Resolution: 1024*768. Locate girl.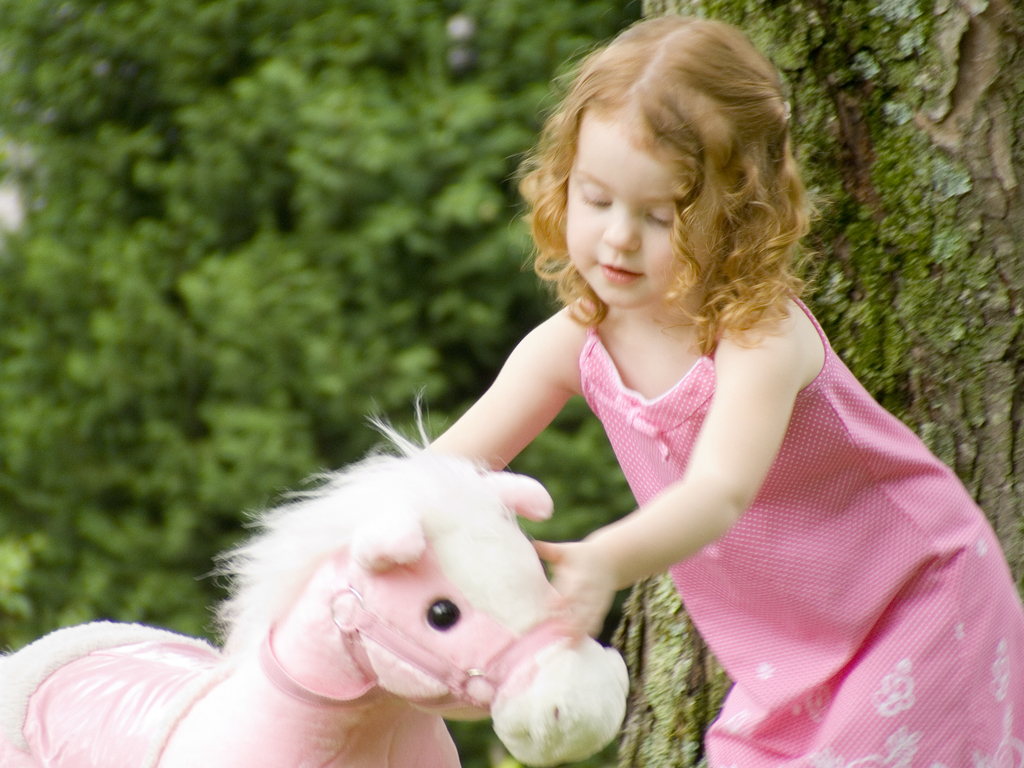
<region>411, 8, 1023, 767</region>.
